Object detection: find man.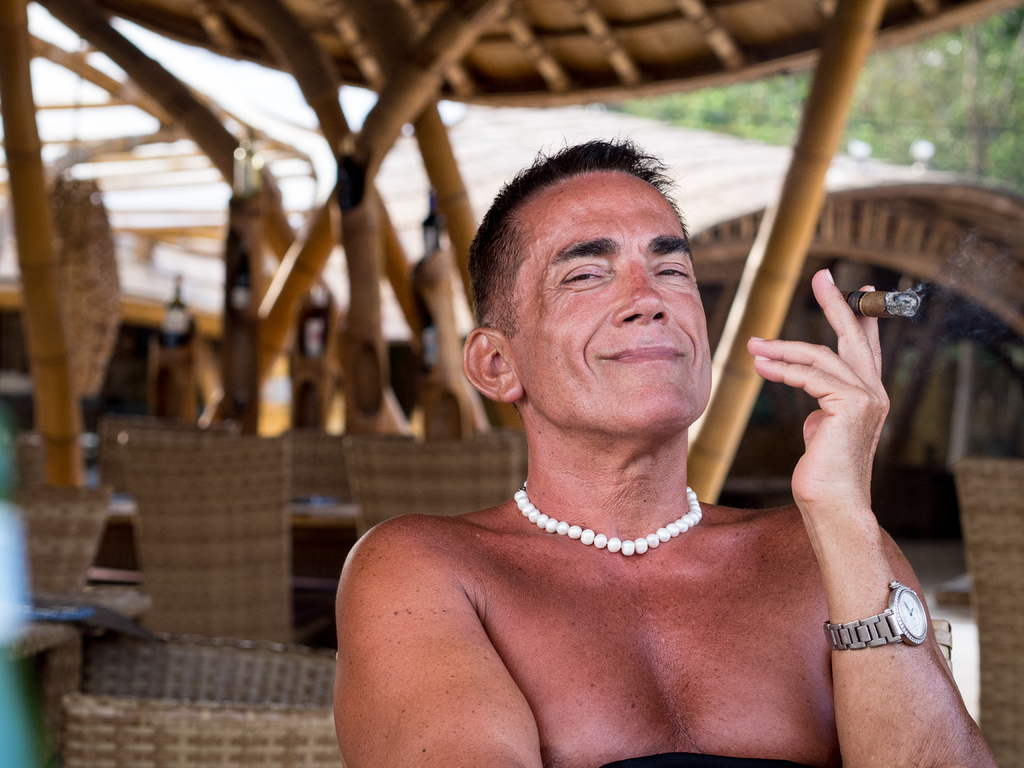
[330,132,1000,767].
